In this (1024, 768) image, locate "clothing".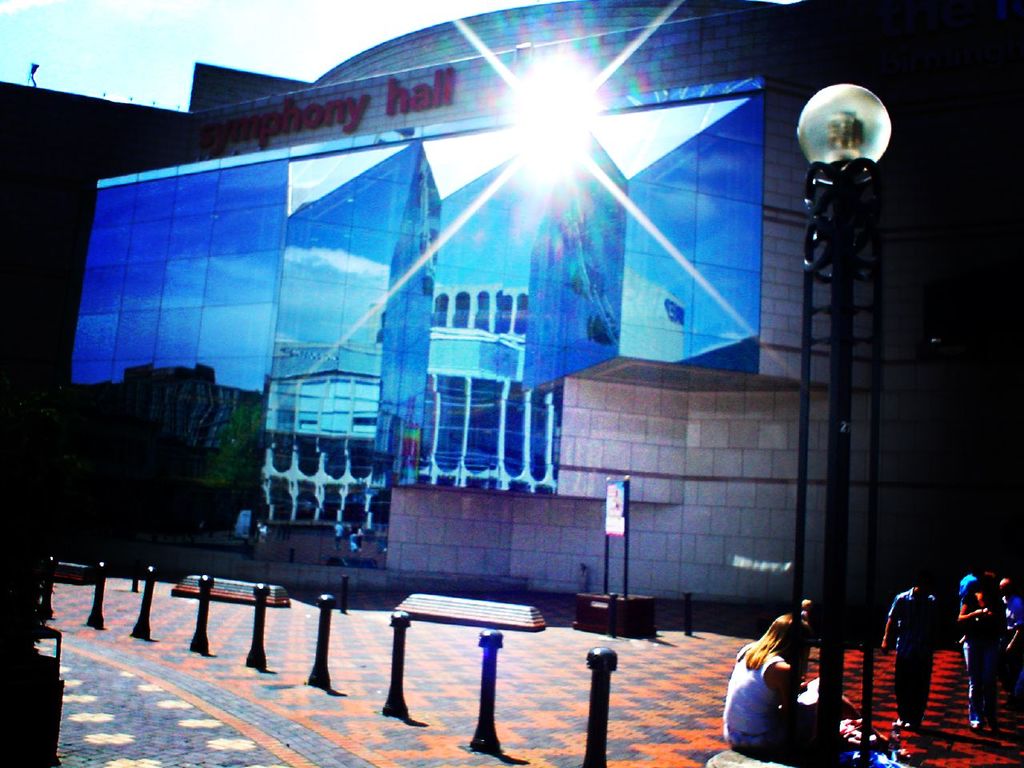
Bounding box: 958, 571, 978, 615.
